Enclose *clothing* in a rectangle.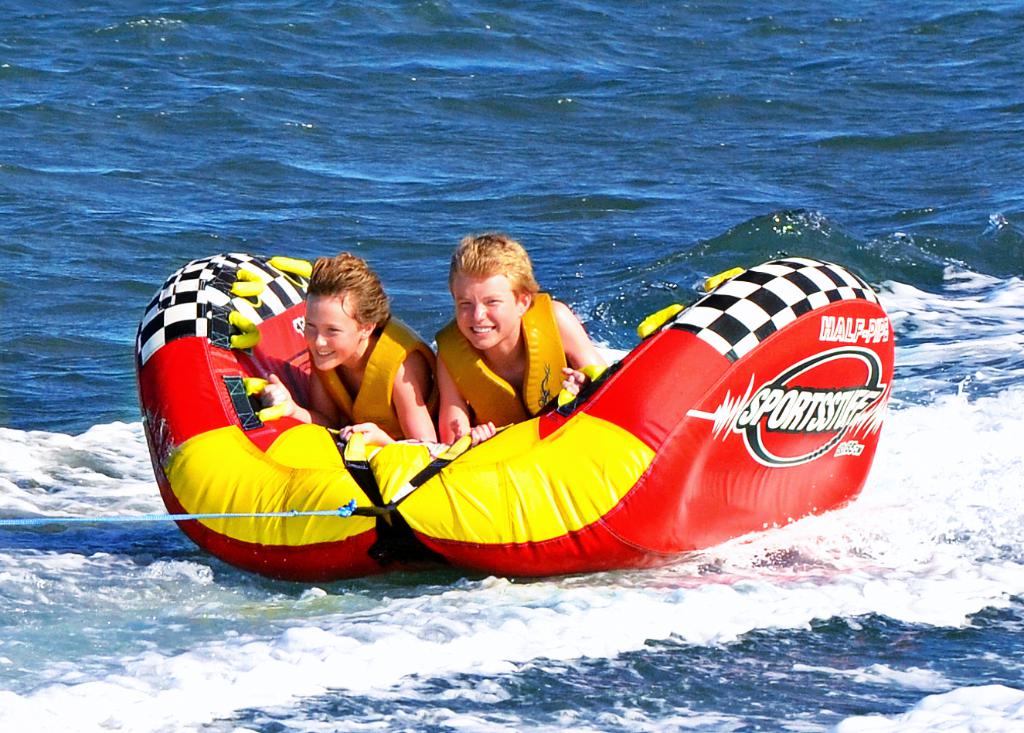
left=308, top=317, right=434, bottom=438.
